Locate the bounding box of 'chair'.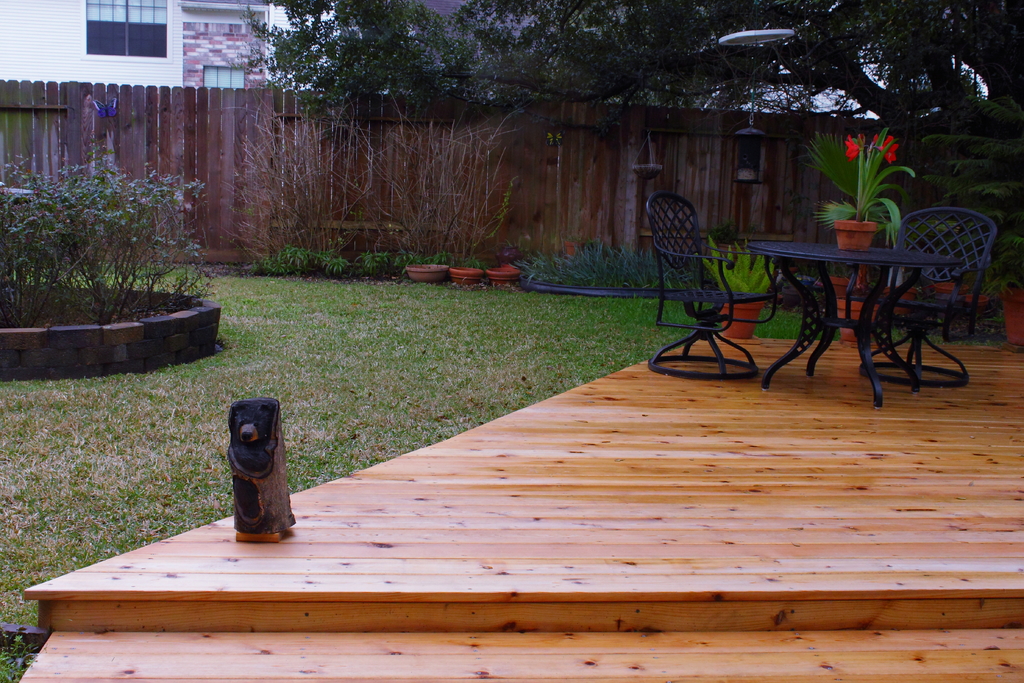
Bounding box: 870, 201, 991, 386.
